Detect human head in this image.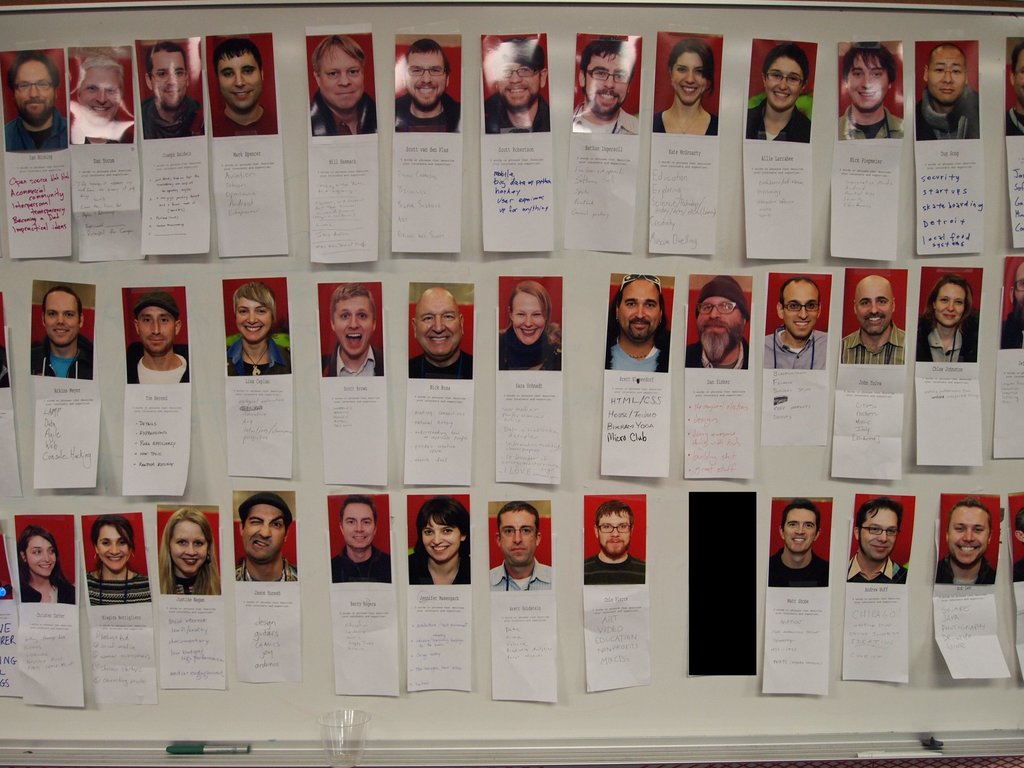
Detection: 944,497,991,568.
